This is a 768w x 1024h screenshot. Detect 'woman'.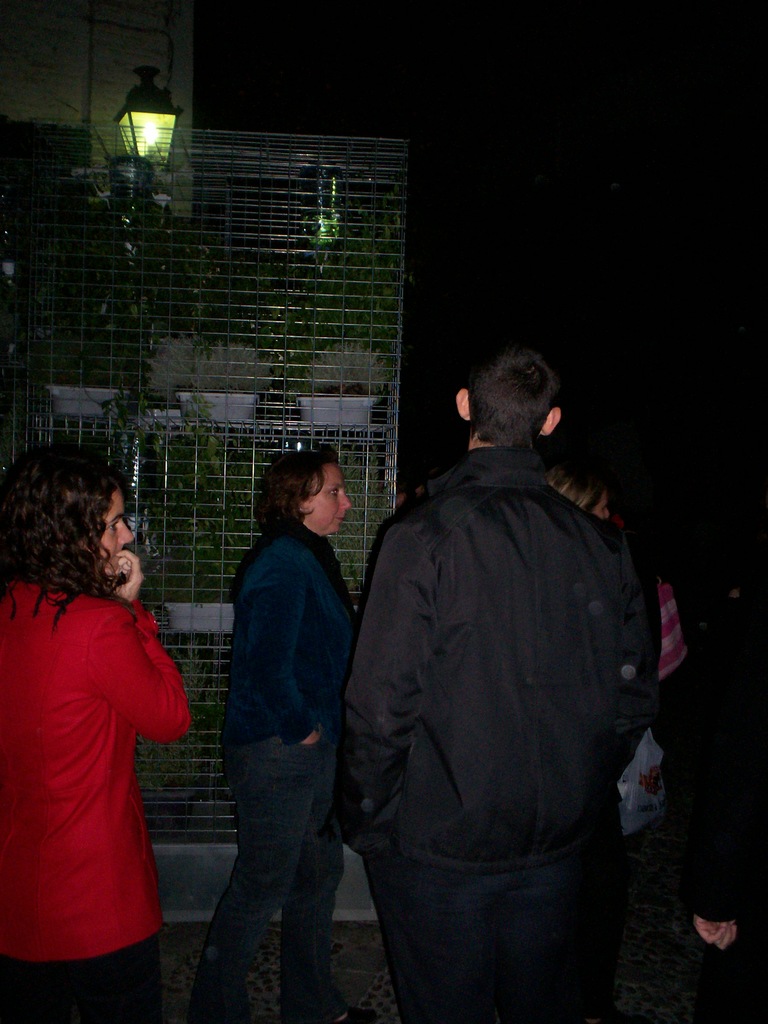
x1=196, y1=442, x2=394, y2=1023.
